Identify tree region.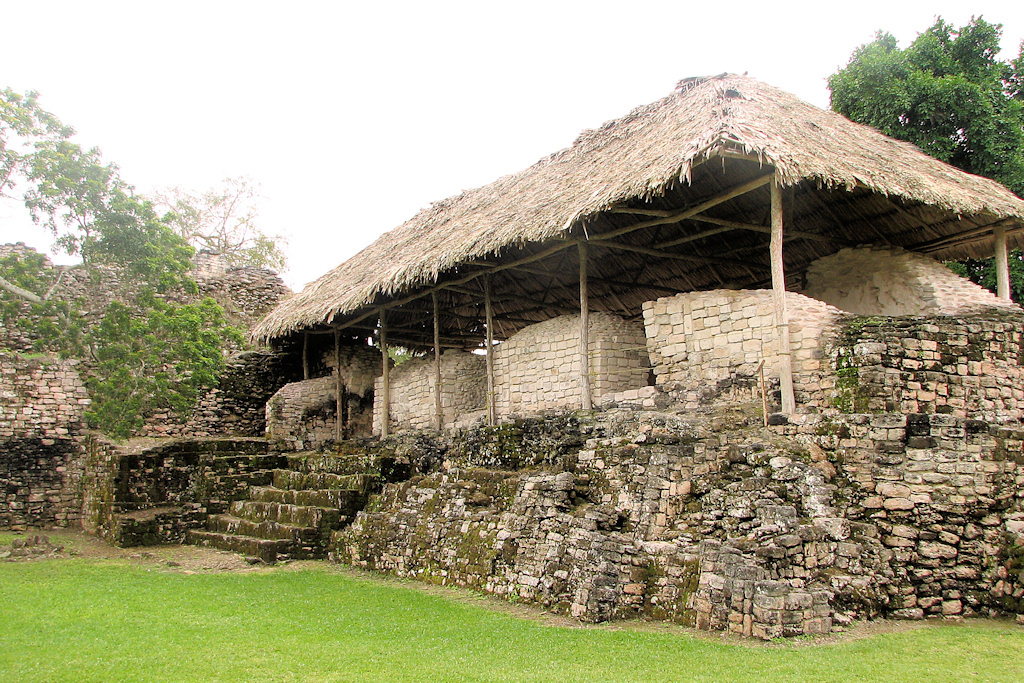
Region: <bbox>0, 91, 257, 446</bbox>.
